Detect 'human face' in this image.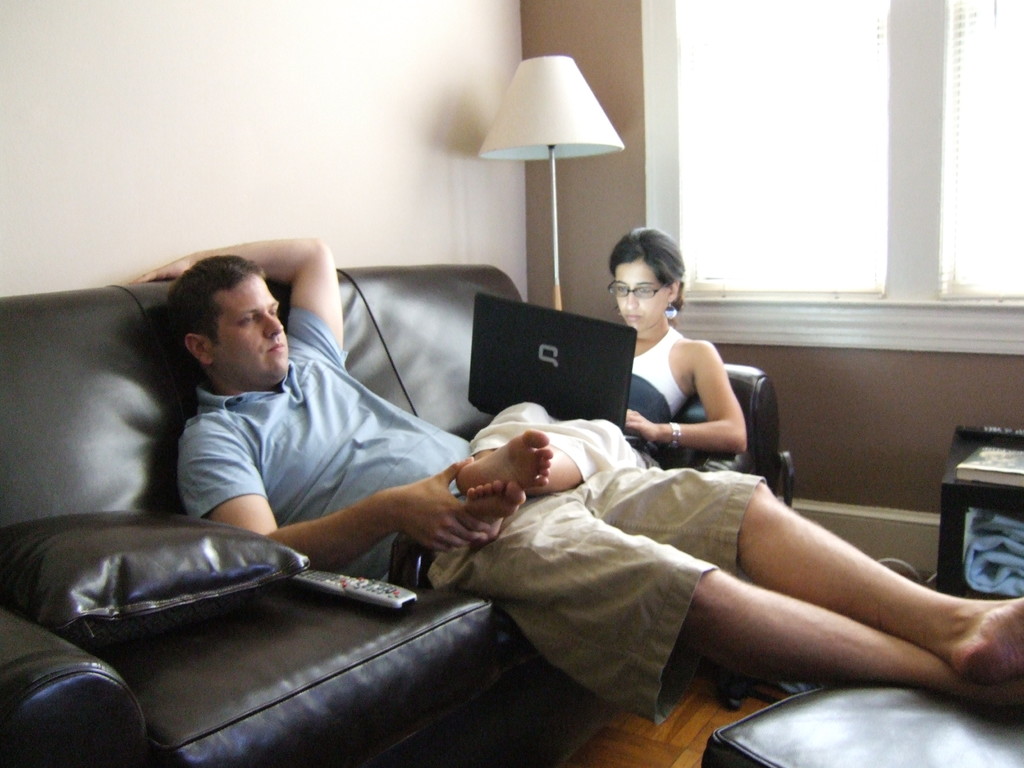
Detection: select_region(210, 271, 289, 378).
